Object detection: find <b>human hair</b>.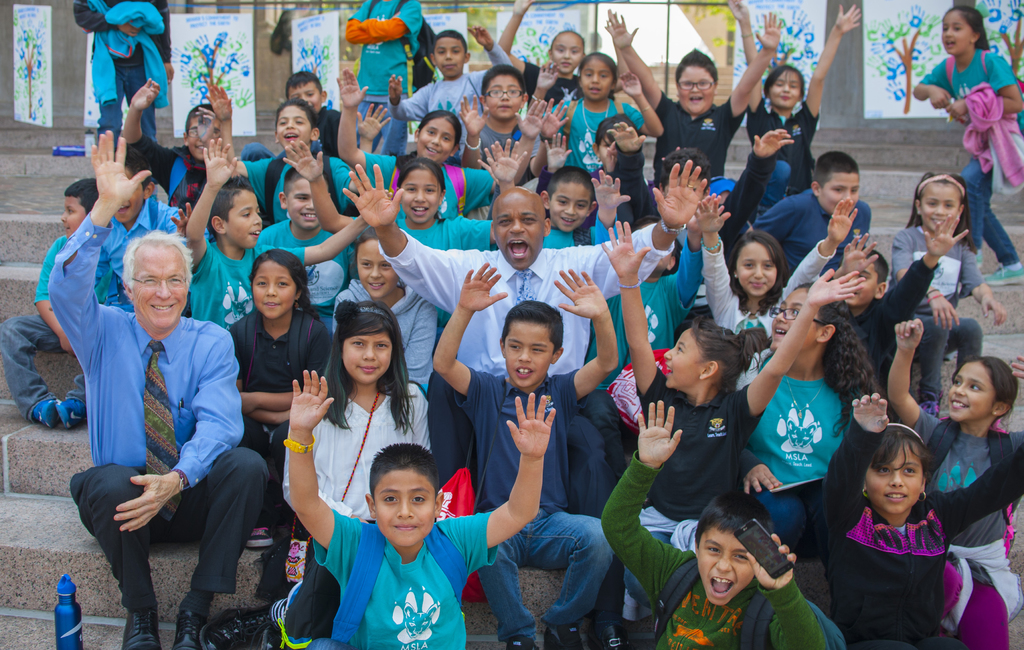
pyautogui.locateOnScreen(394, 108, 468, 168).
